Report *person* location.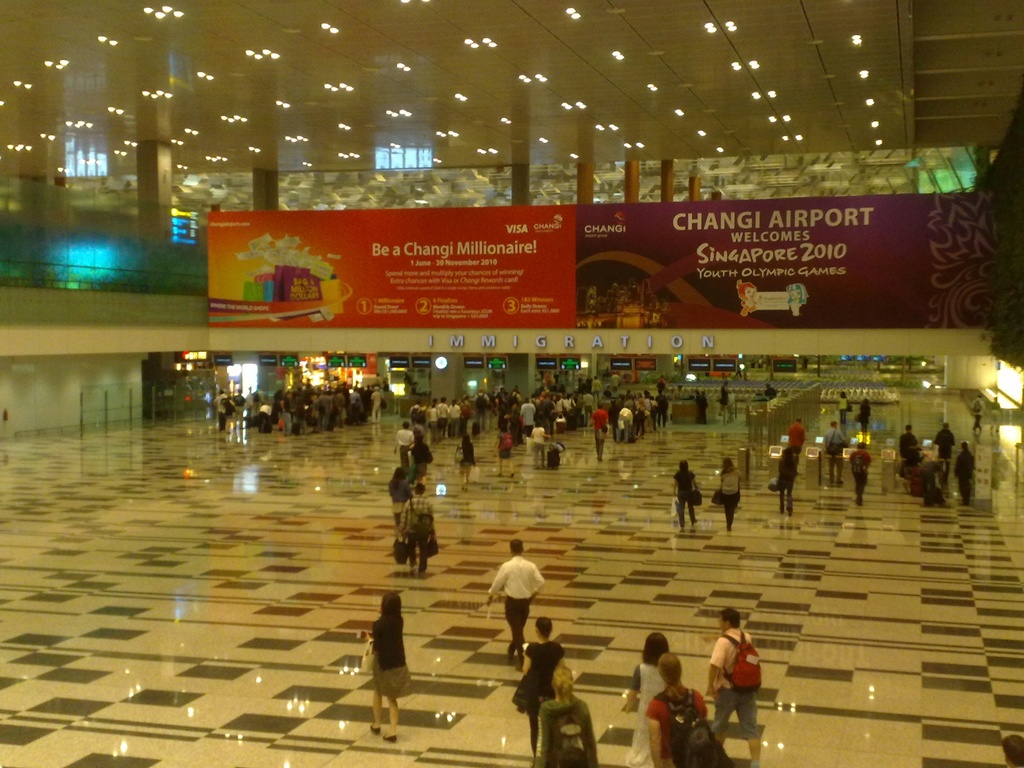
Report: {"left": 932, "top": 422, "right": 947, "bottom": 482}.
